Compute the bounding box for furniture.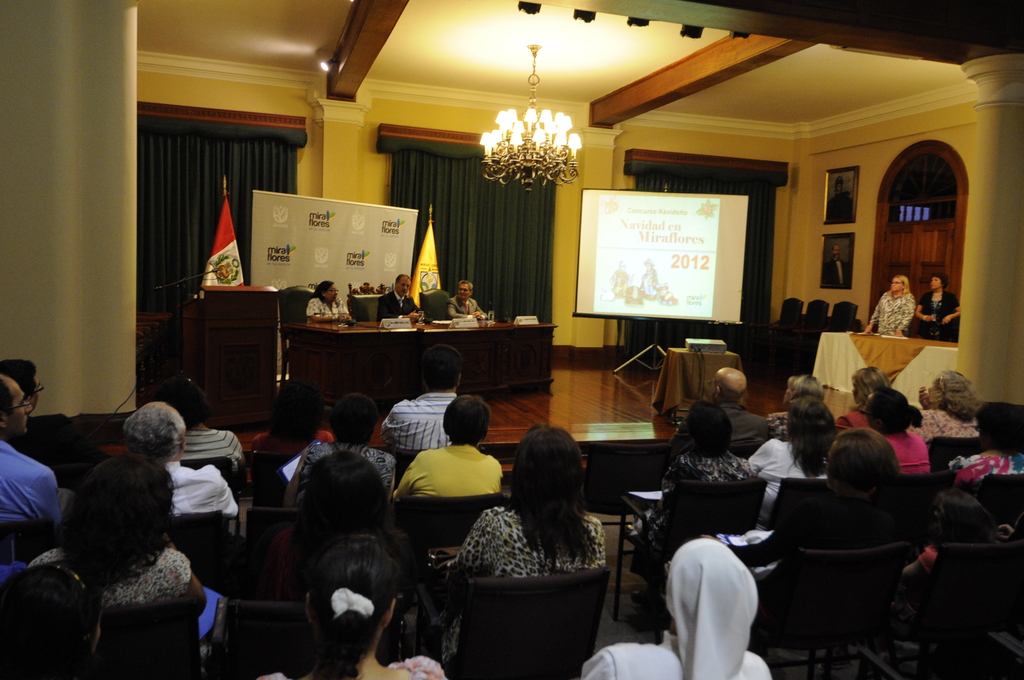
locate(620, 482, 767, 622).
